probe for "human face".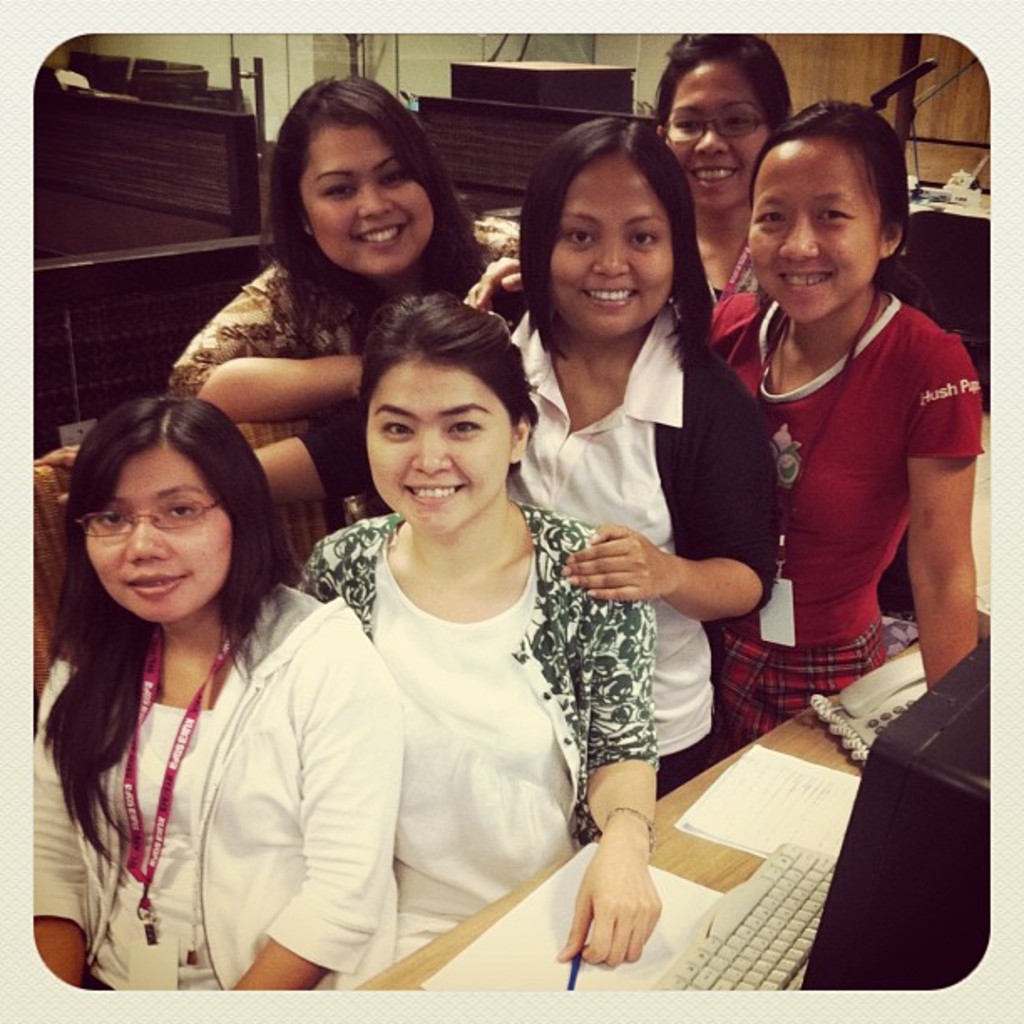
Probe result: (x1=84, y1=442, x2=231, y2=622).
